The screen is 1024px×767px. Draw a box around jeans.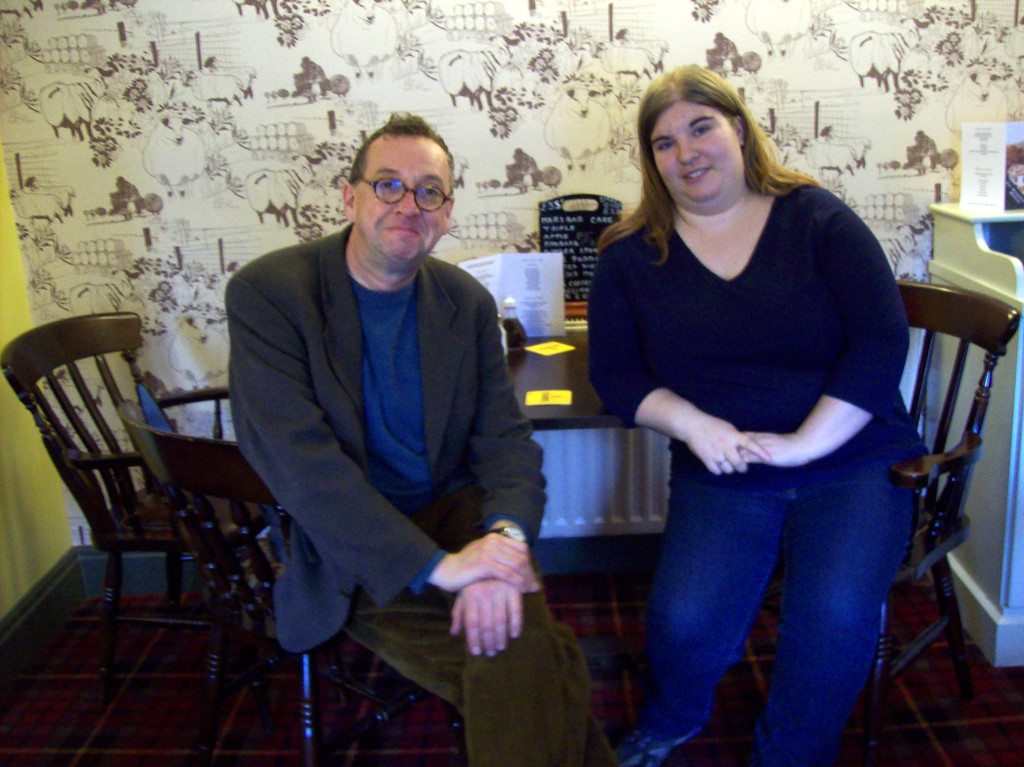
{"left": 636, "top": 411, "right": 922, "bottom": 758}.
